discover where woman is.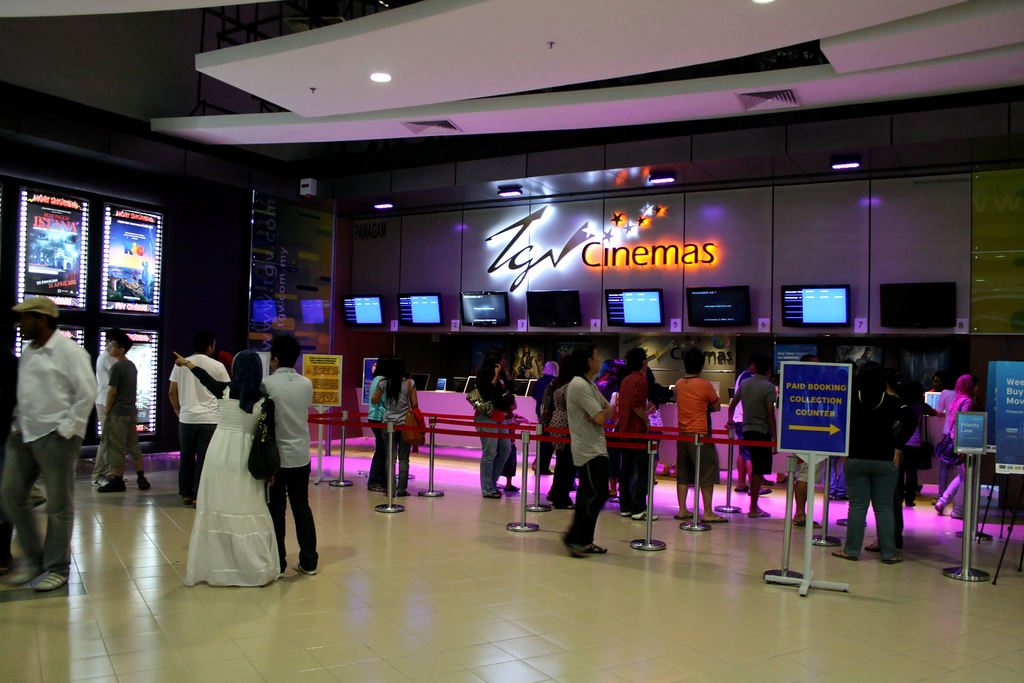
Discovered at select_region(172, 352, 284, 595).
